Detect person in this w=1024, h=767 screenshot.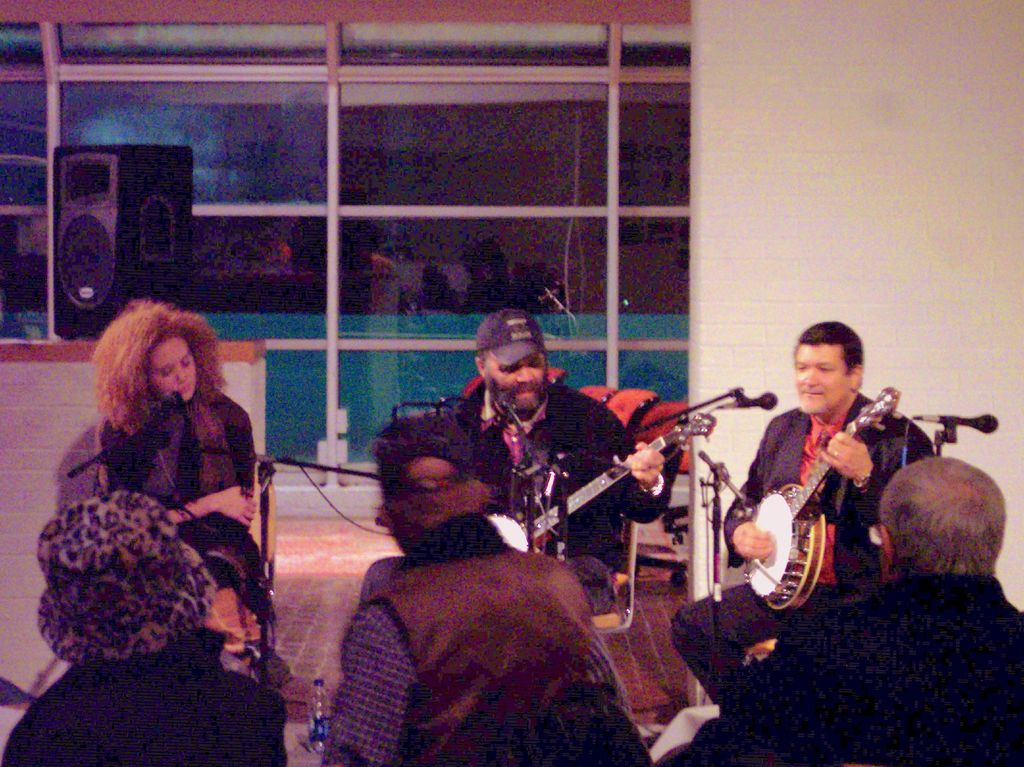
Detection: select_region(444, 307, 676, 622).
